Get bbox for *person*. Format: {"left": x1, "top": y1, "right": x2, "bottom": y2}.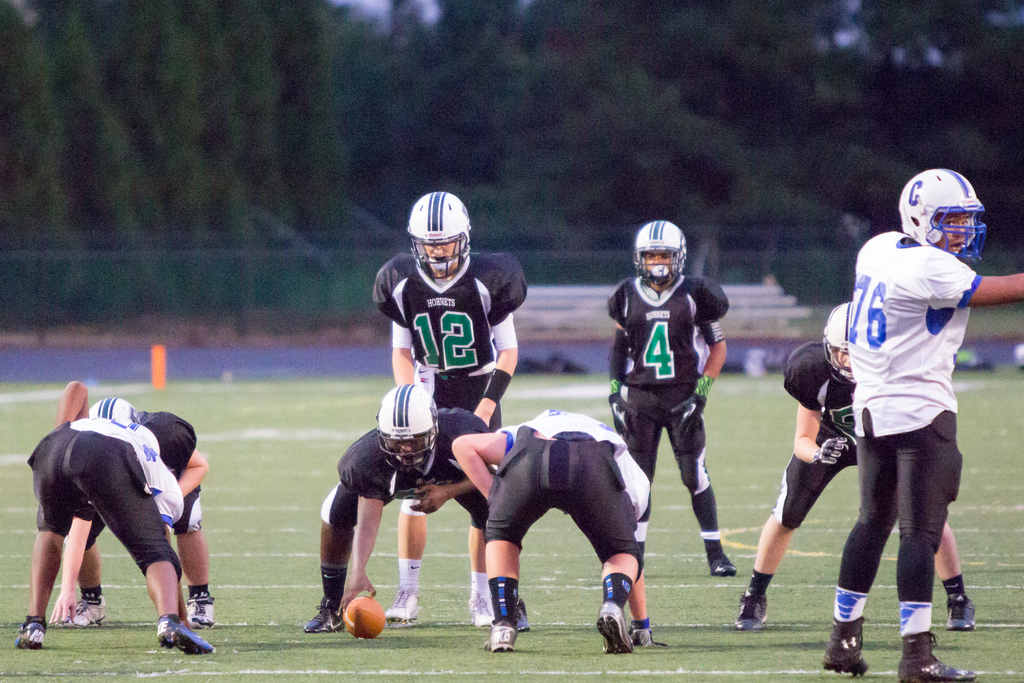
{"left": 451, "top": 406, "right": 653, "bottom": 664}.
